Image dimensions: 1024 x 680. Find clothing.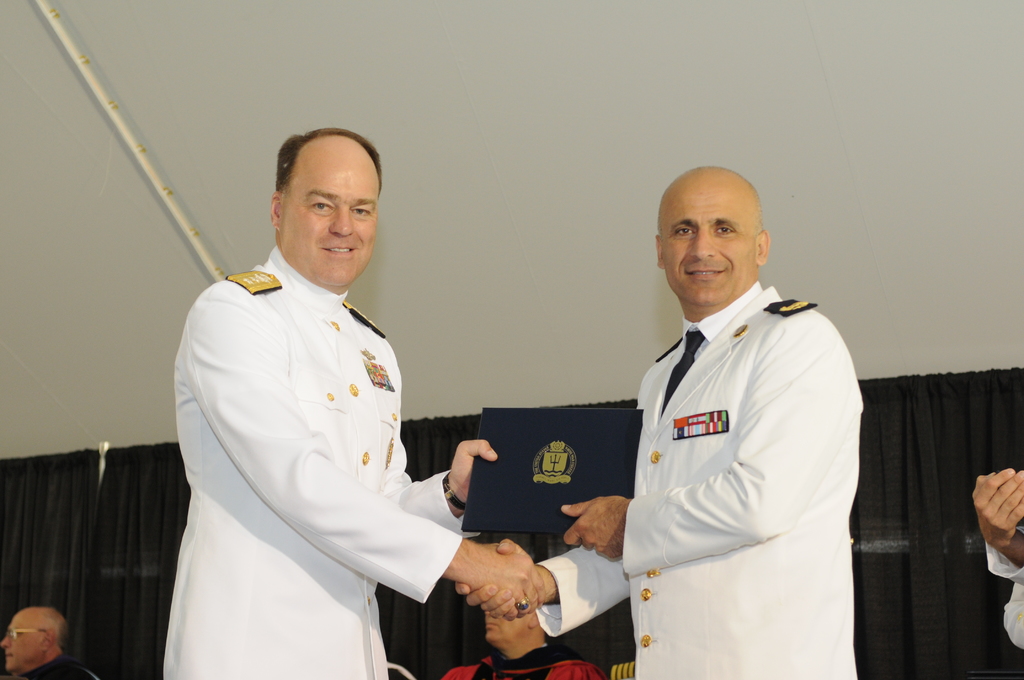
535,275,865,679.
